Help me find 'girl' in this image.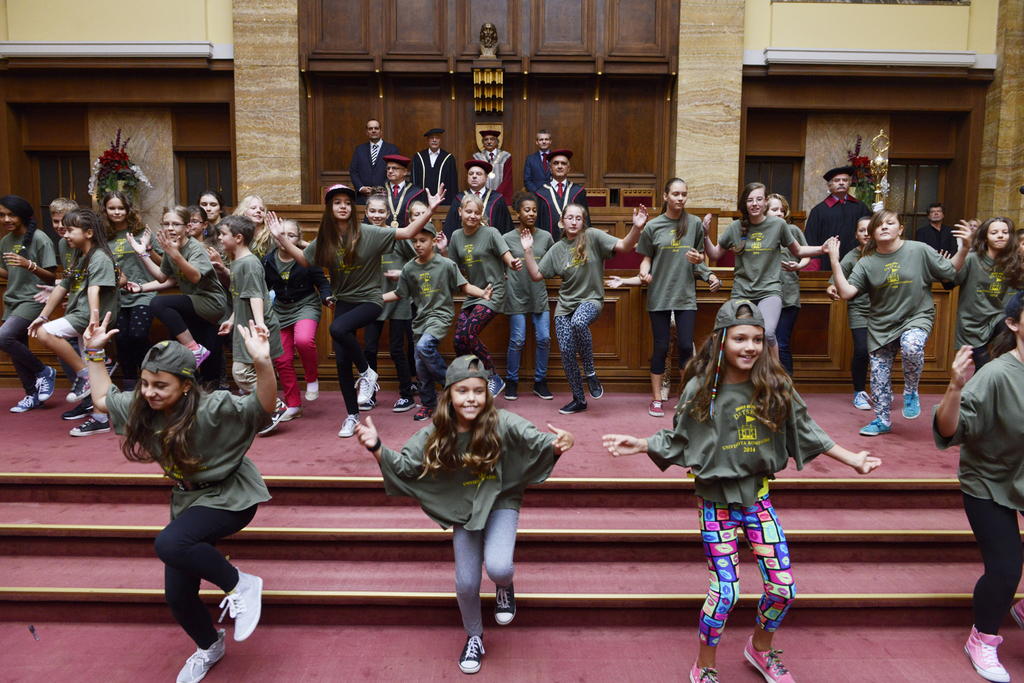
Found it: x1=963, y1=216, x2=981, y2=248.
